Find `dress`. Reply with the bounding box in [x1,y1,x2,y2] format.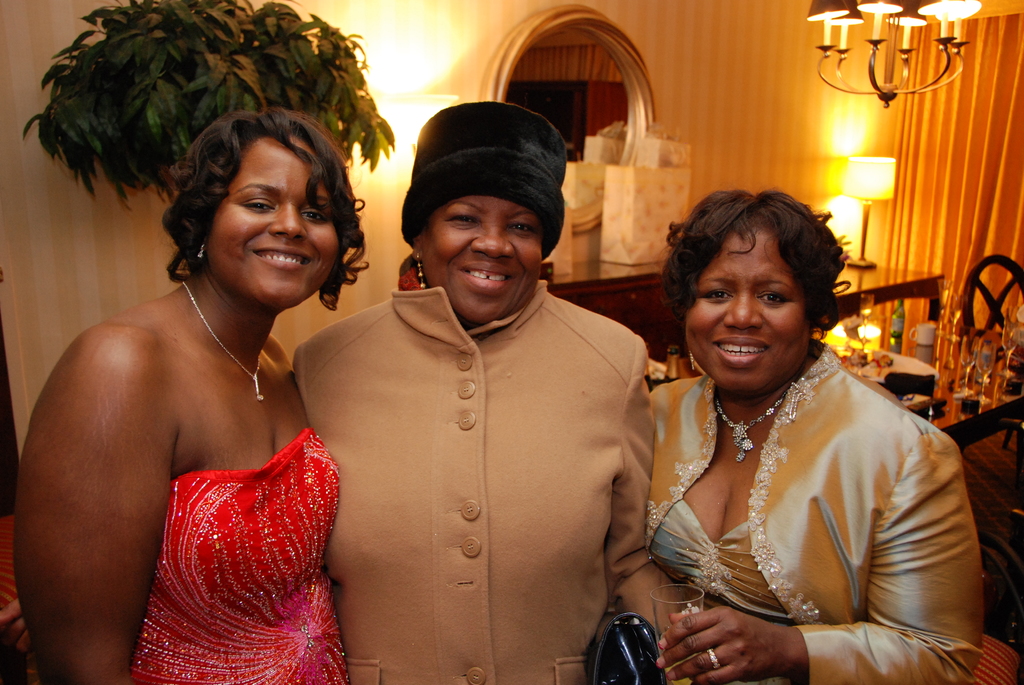
[130,431,351,684].
